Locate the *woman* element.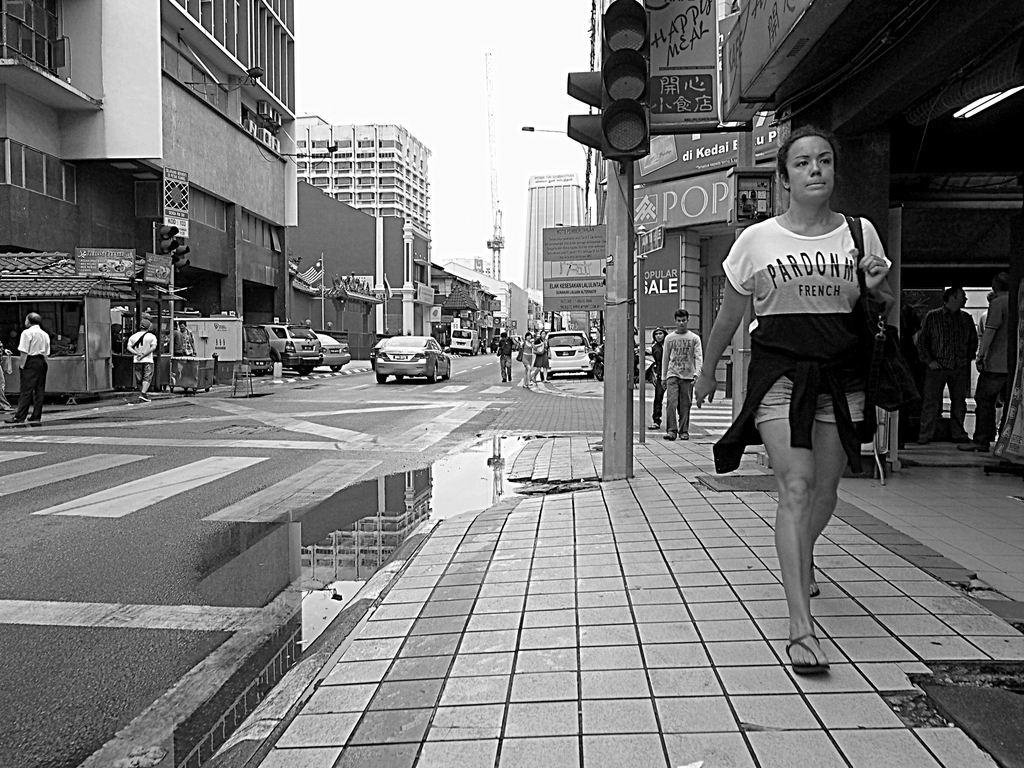
Element bbox: {"x1": 650, "y1": 328, "x2": 673, "y2": 426}.
